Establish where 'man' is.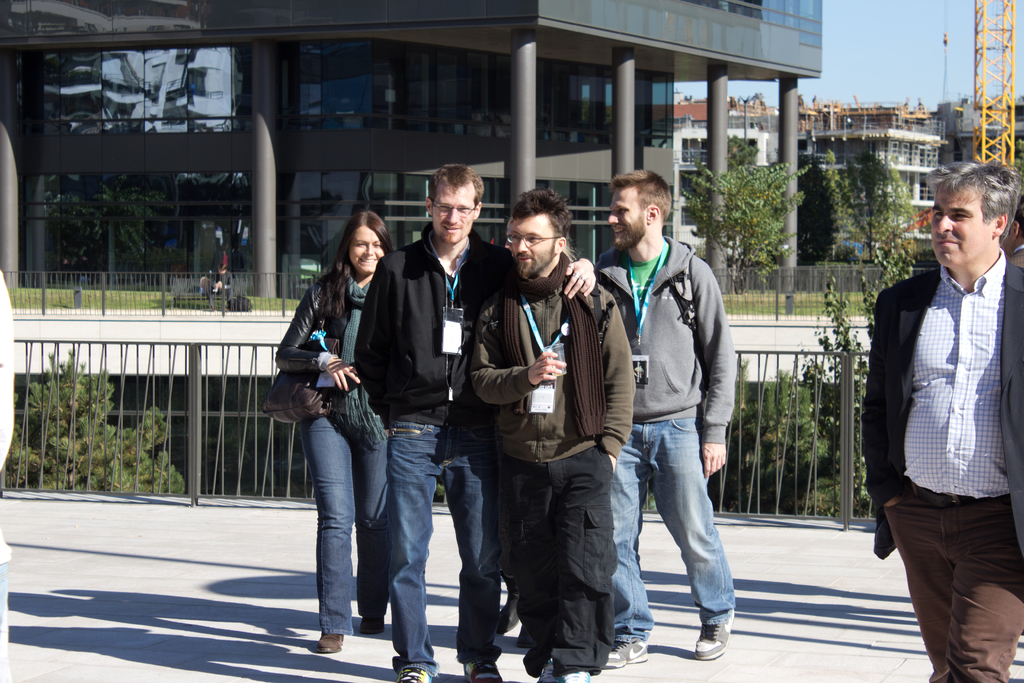
Established at bbox(862, 170, 1021, 654).
